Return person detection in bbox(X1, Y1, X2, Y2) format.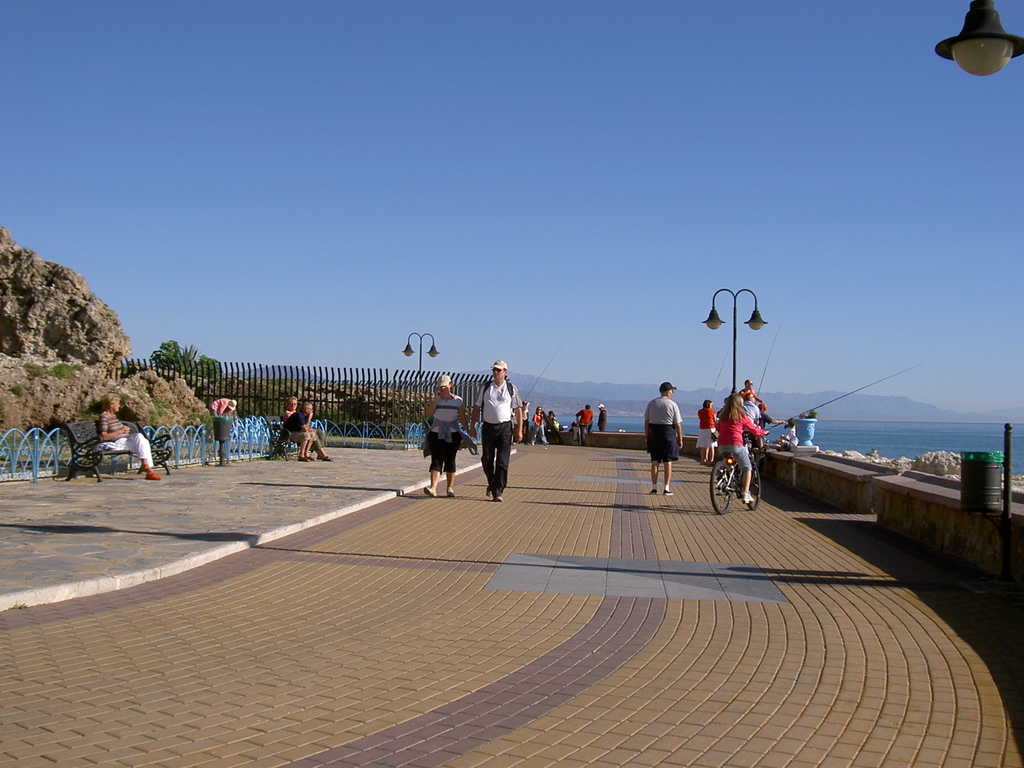
bbox(286, 397, 319, 463).
